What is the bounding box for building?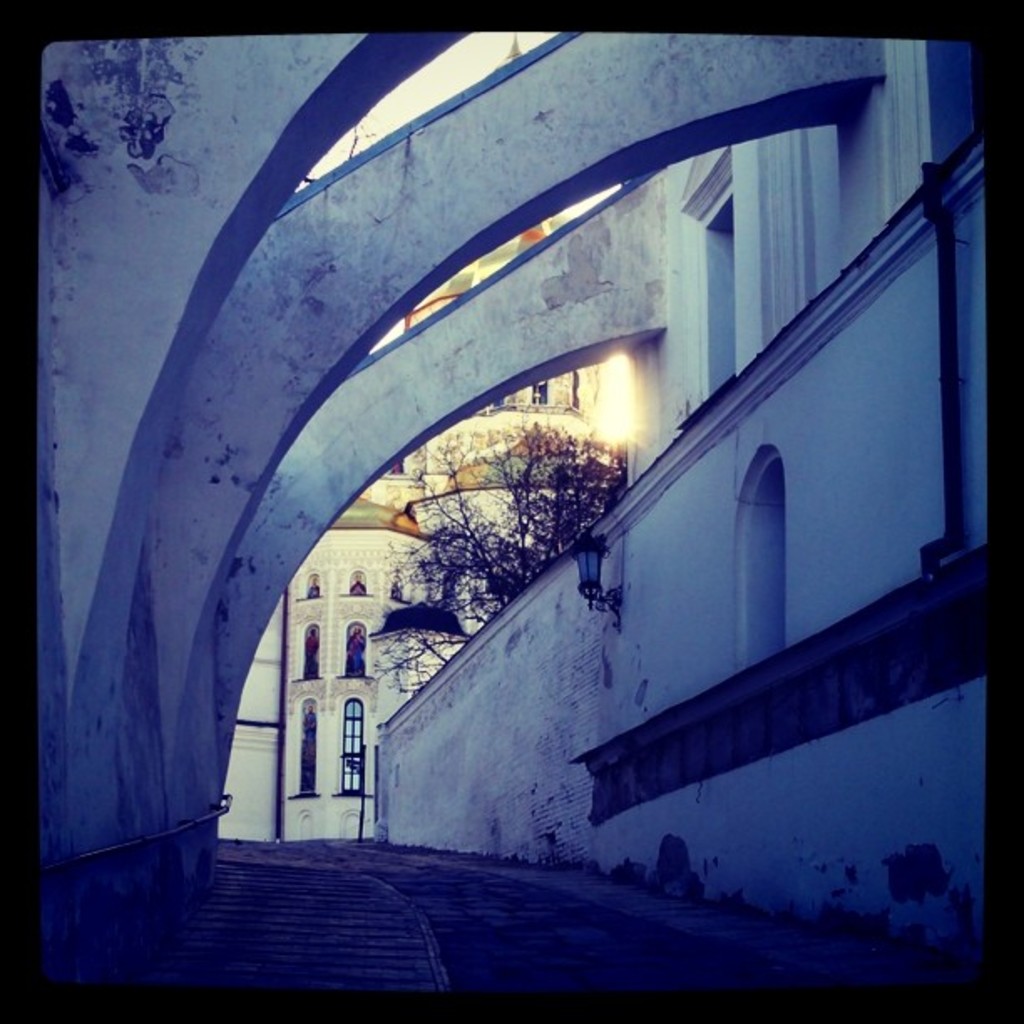
crop(378, 22, 989, 967).
